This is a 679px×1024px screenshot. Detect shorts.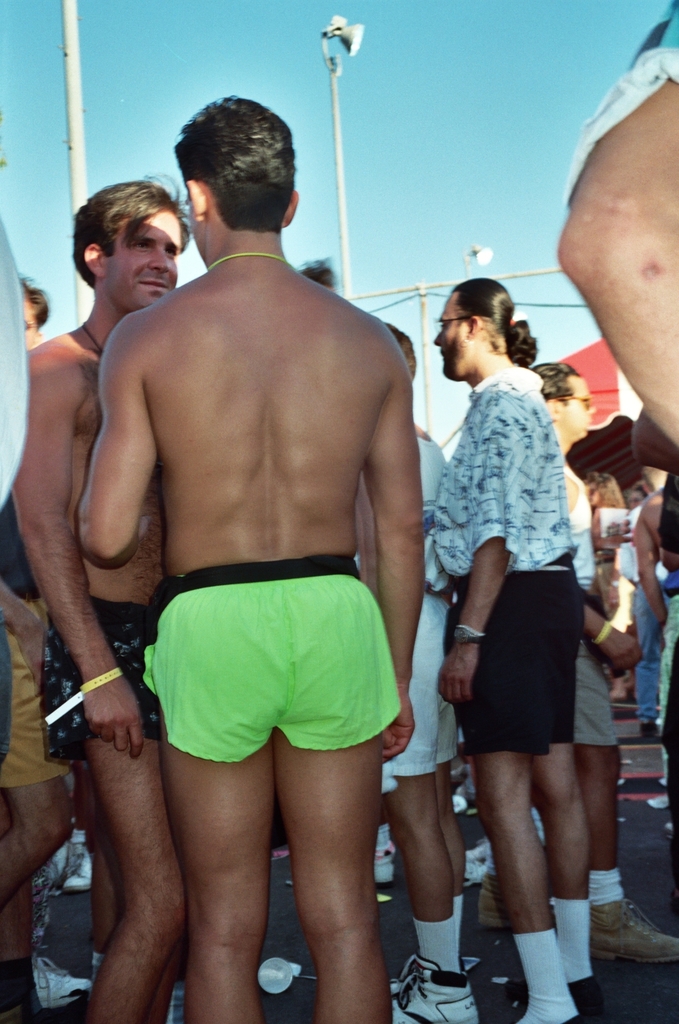
(376, 595, 462, 775).
